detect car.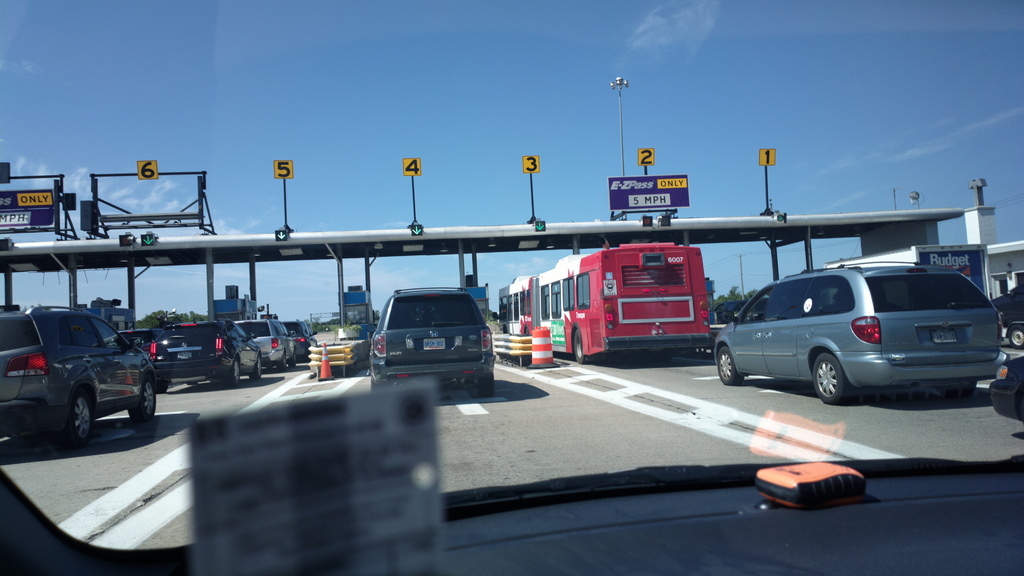
Detected at box=[982, 285, 1023, 420].
